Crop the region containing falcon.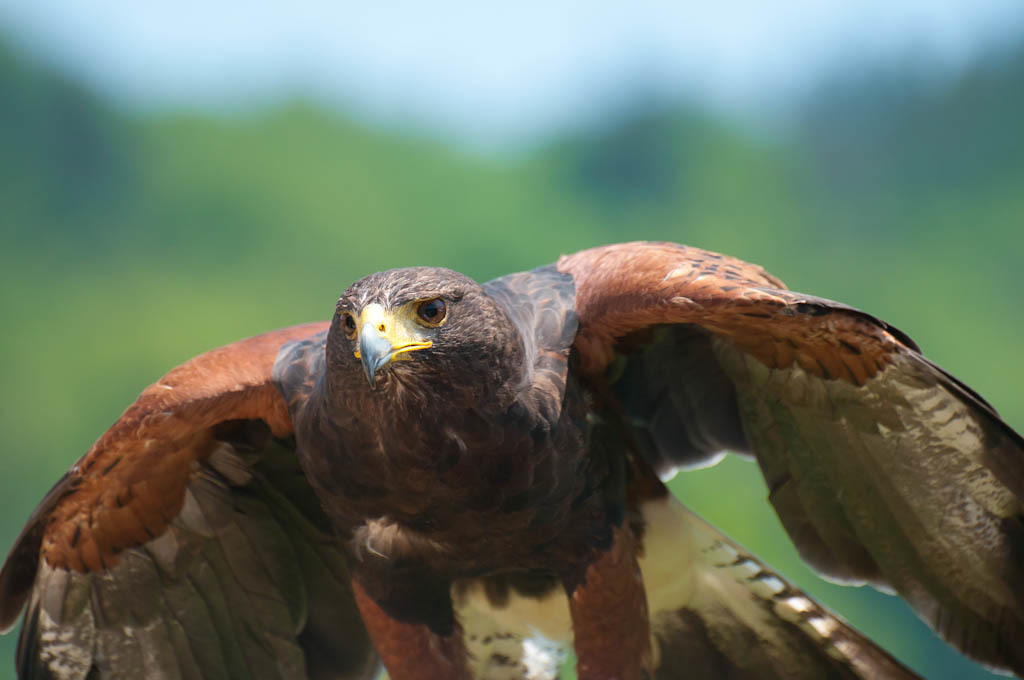
Crop region: 0 236 1023 679.
